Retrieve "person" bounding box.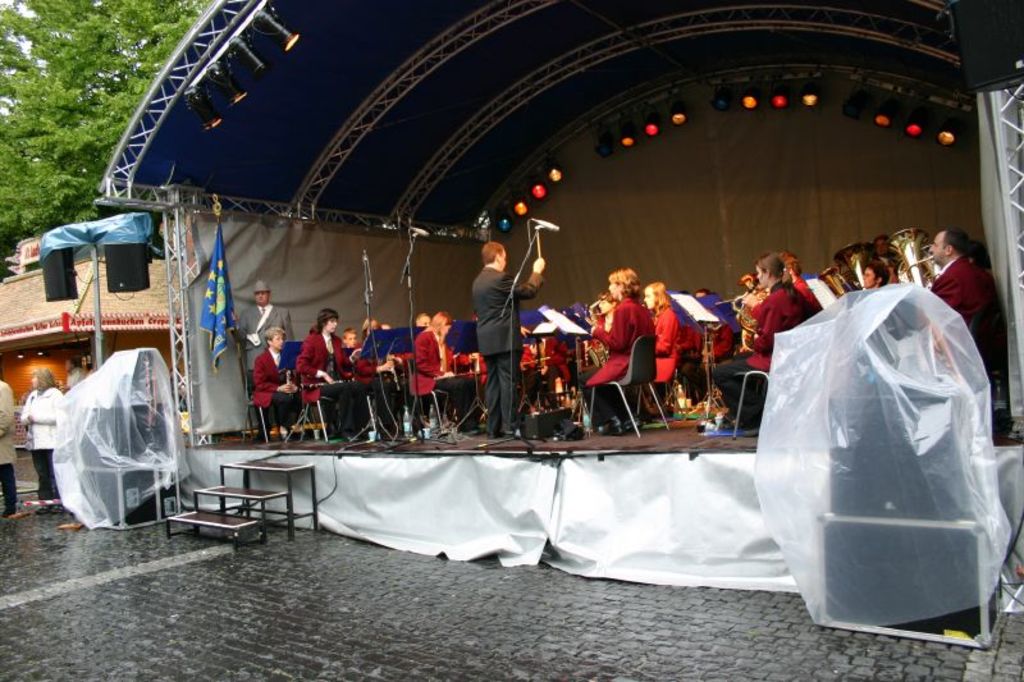
Bounding box: bbox(586, 274, 659, 434).
